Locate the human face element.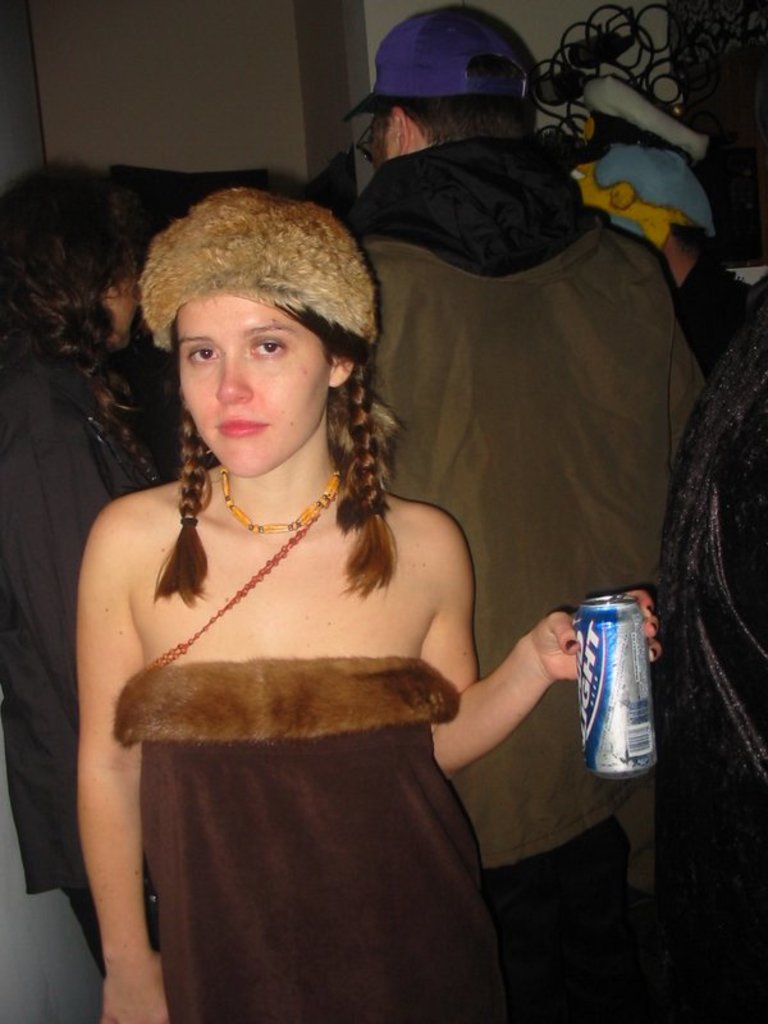
Element bbox: 172,289,333,475.
